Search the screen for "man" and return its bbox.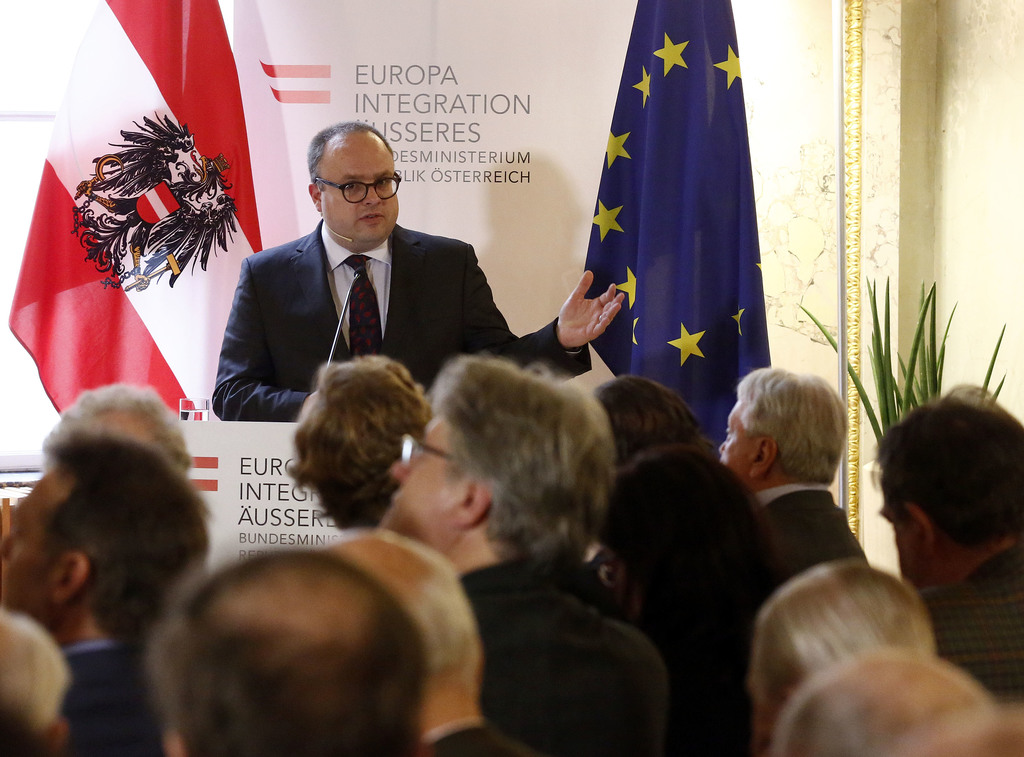
Found: [left=321, top=530, right=511, bottom=756].
